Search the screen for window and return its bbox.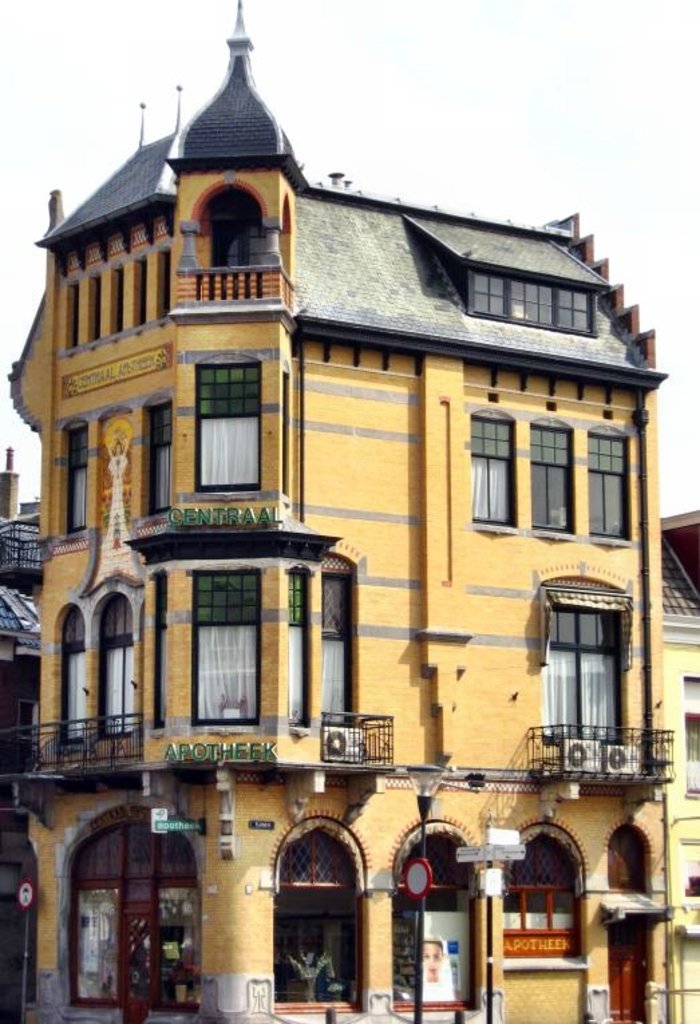
Found: x1=608, y1=829, x2=661, y2=902.
